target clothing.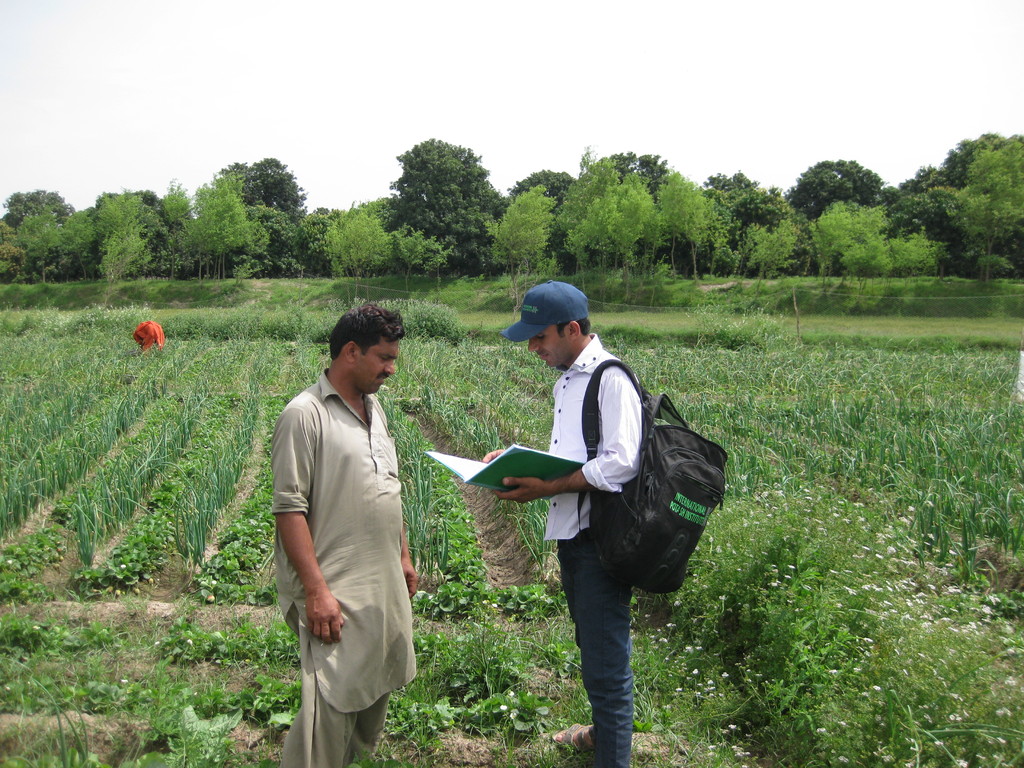
Target region: locate(568, 525, 636, 766).
